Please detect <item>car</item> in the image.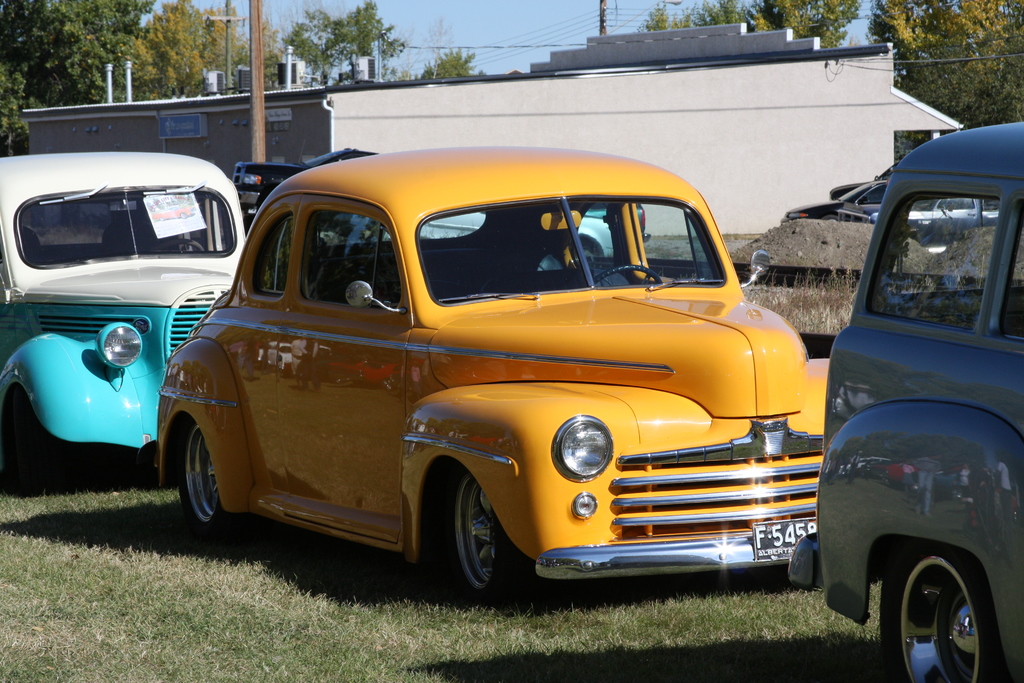
locate(154, 154, 826, 600).
